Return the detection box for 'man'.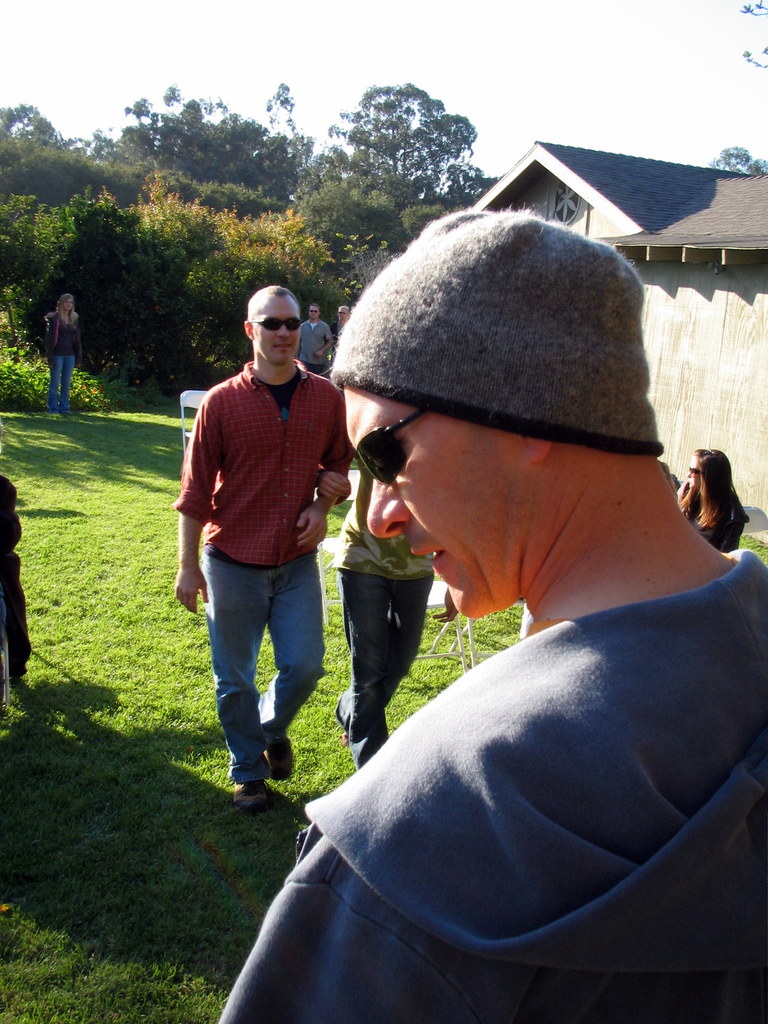
locate(333, 454, 434, 776).
